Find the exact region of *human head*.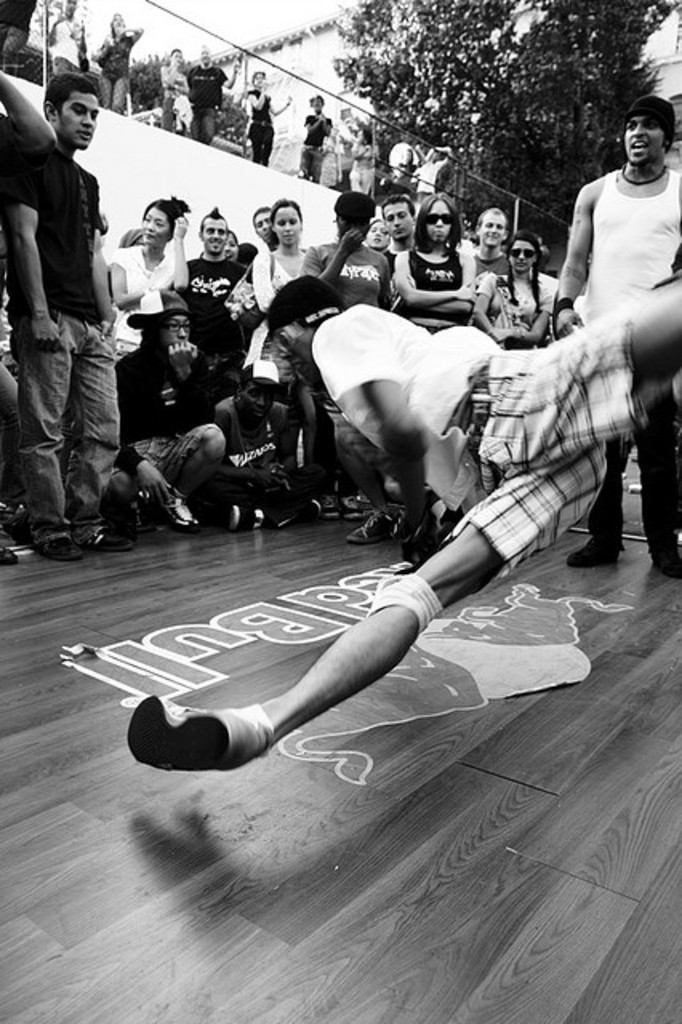
Exact region: x1=141 y1=194 x2=179 y2=250.
